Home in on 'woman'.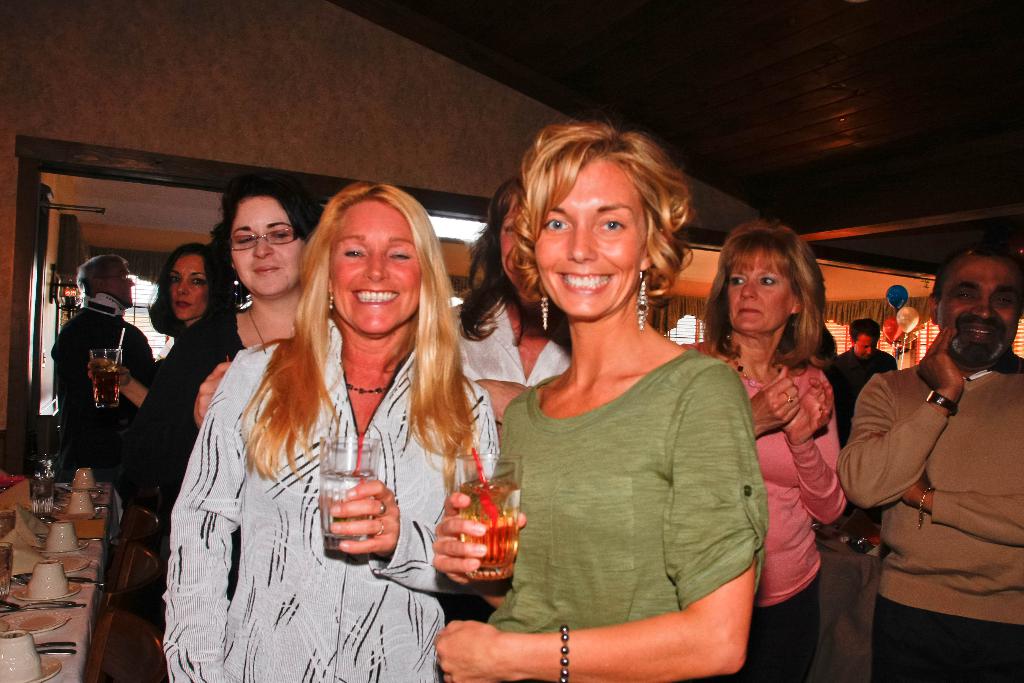
Homed in at 451, 180, 570, 509.
